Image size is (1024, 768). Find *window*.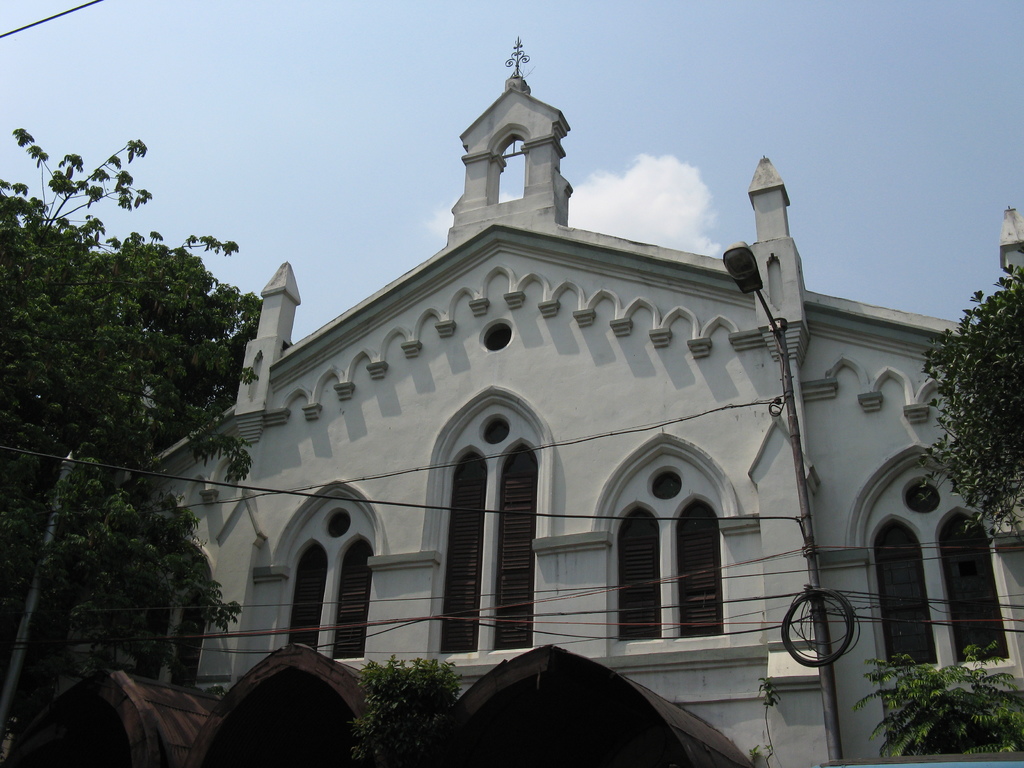
left=412, top=385, right=551, bottom=680.
